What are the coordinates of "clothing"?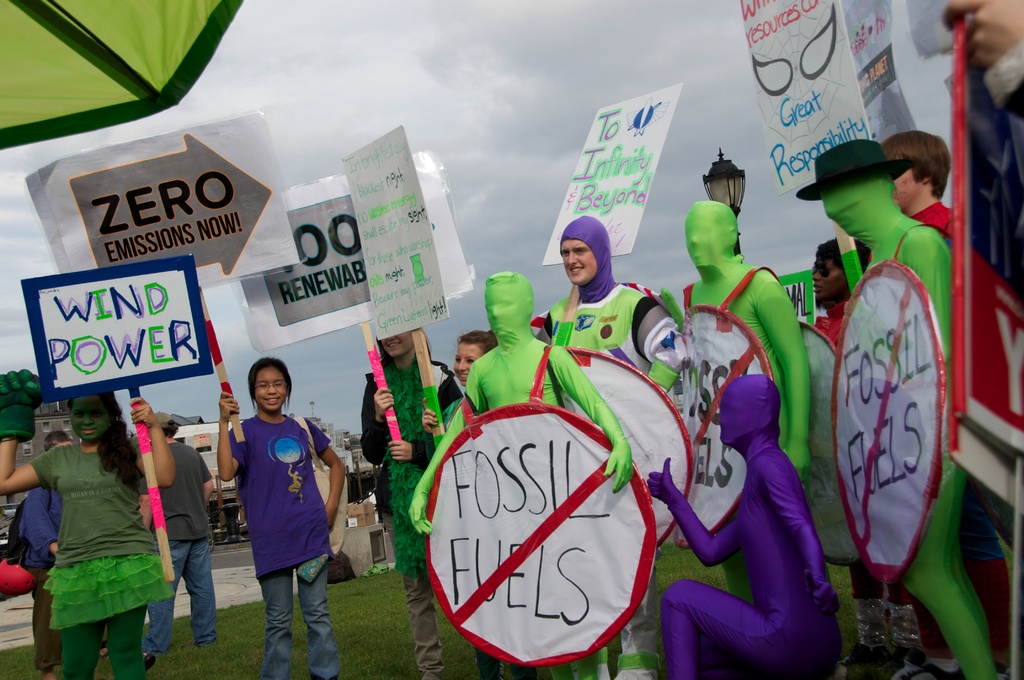
<region>356, 350, 467, 679</region>.
